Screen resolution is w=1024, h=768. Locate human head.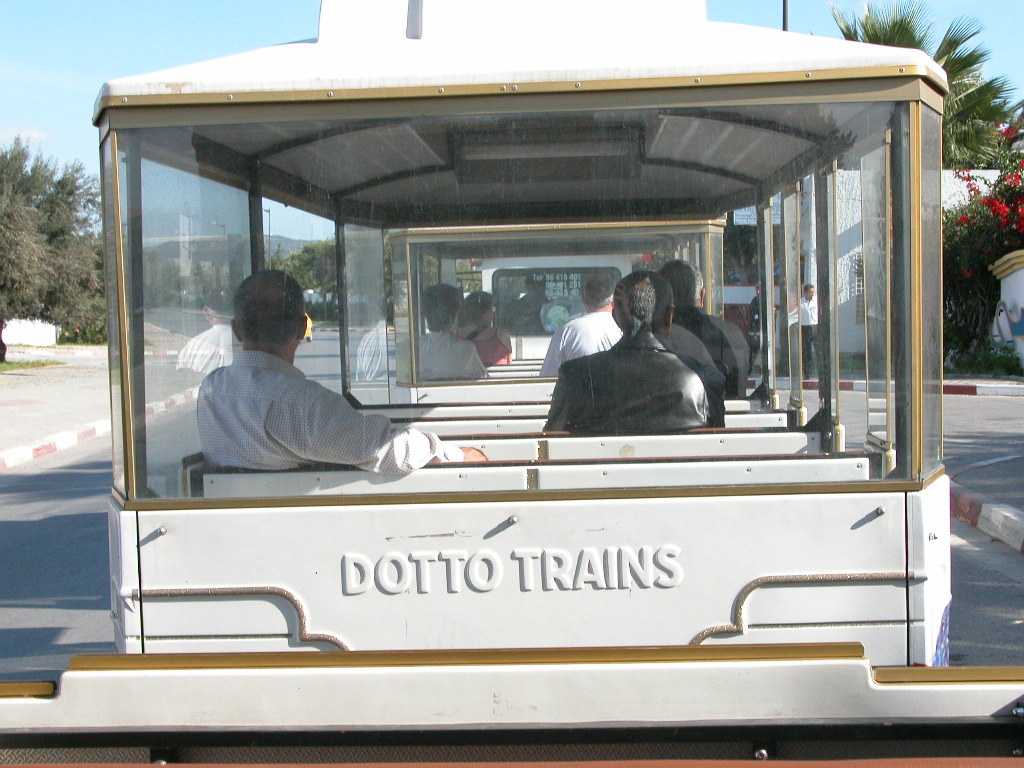
421/286/459/331.
